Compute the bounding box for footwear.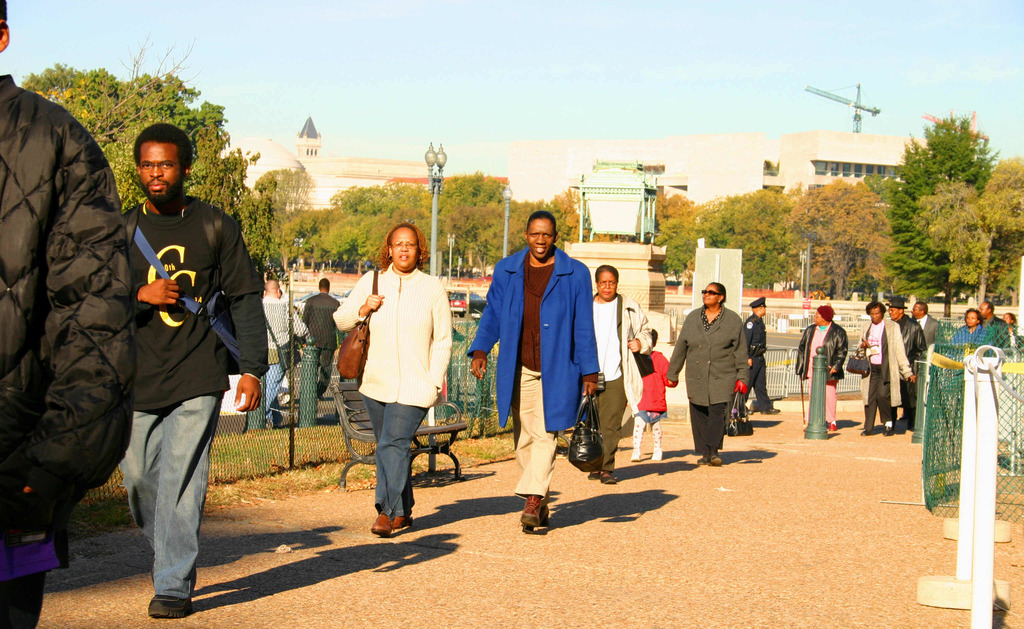
box(520, 492, 540, 529).
